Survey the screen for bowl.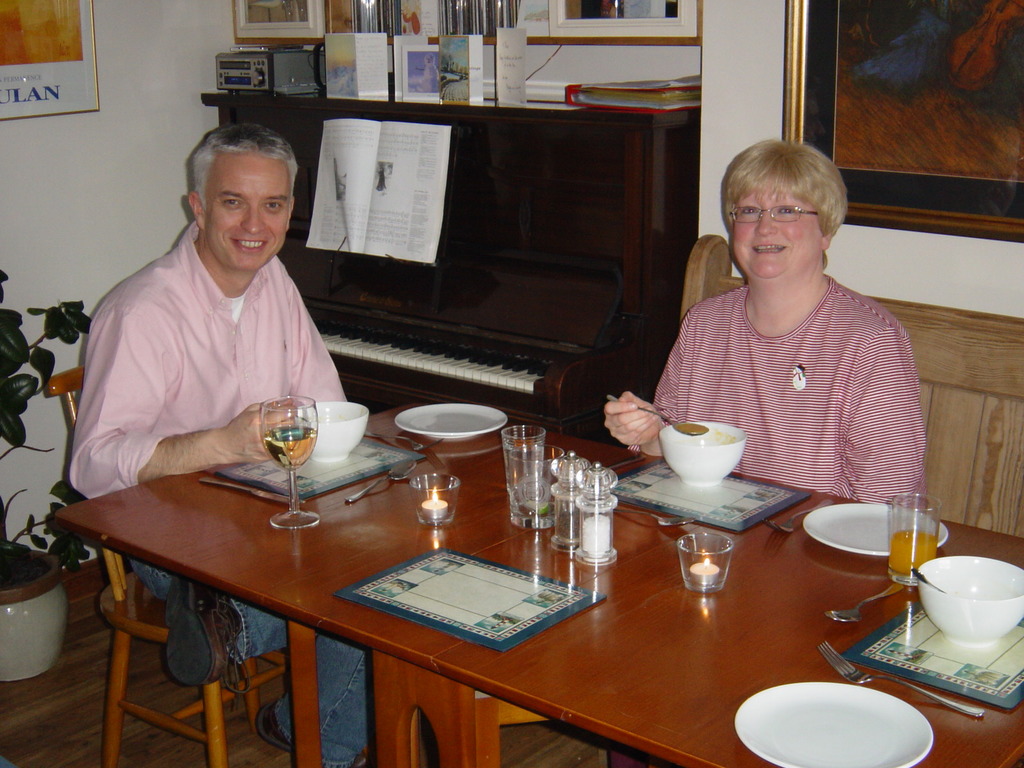
Survey found: region(657, 421, 746, 486).
